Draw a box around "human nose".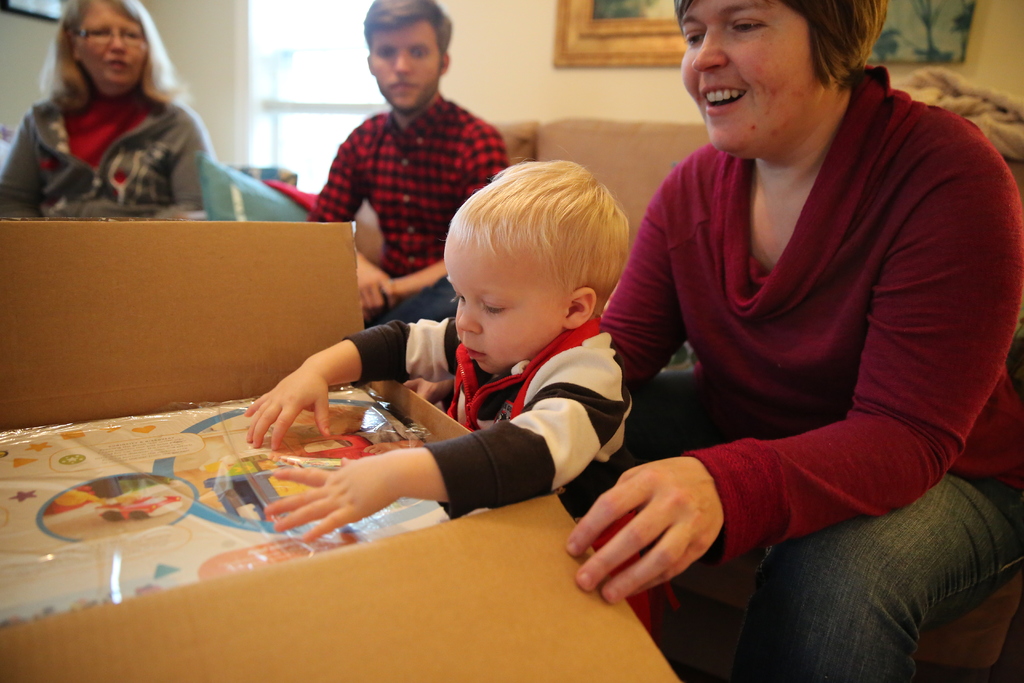
pyautogui.locateOnScreen(694, 22, 731, 72).
